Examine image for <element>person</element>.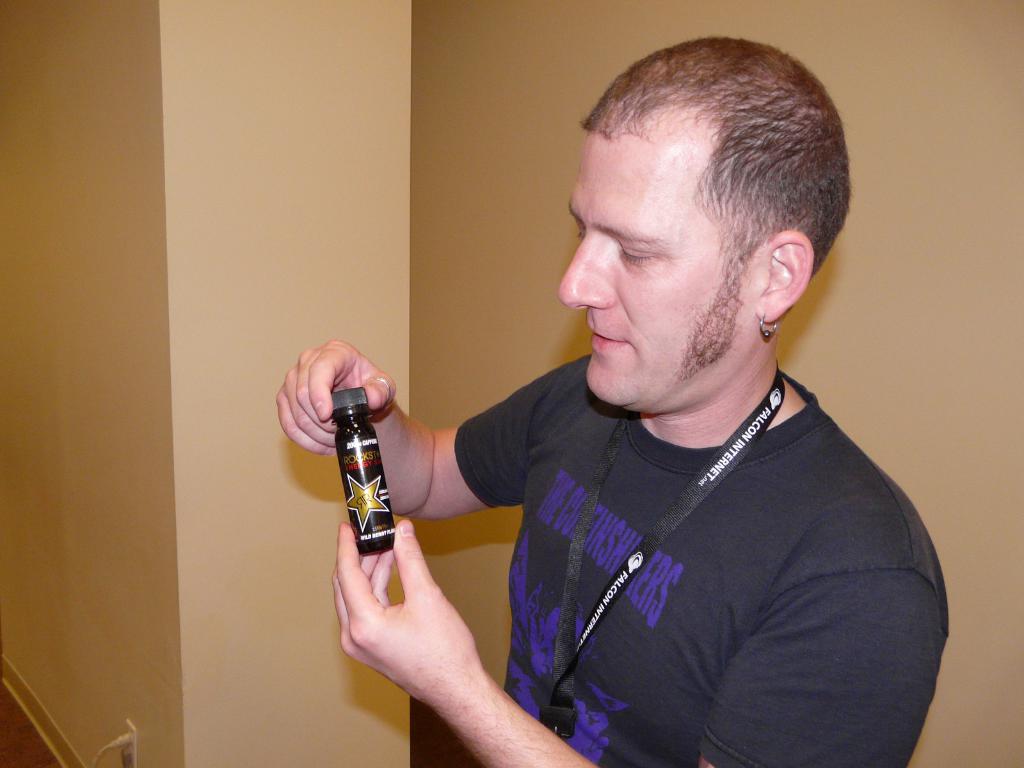
Examination result: 277:33:952:767.
